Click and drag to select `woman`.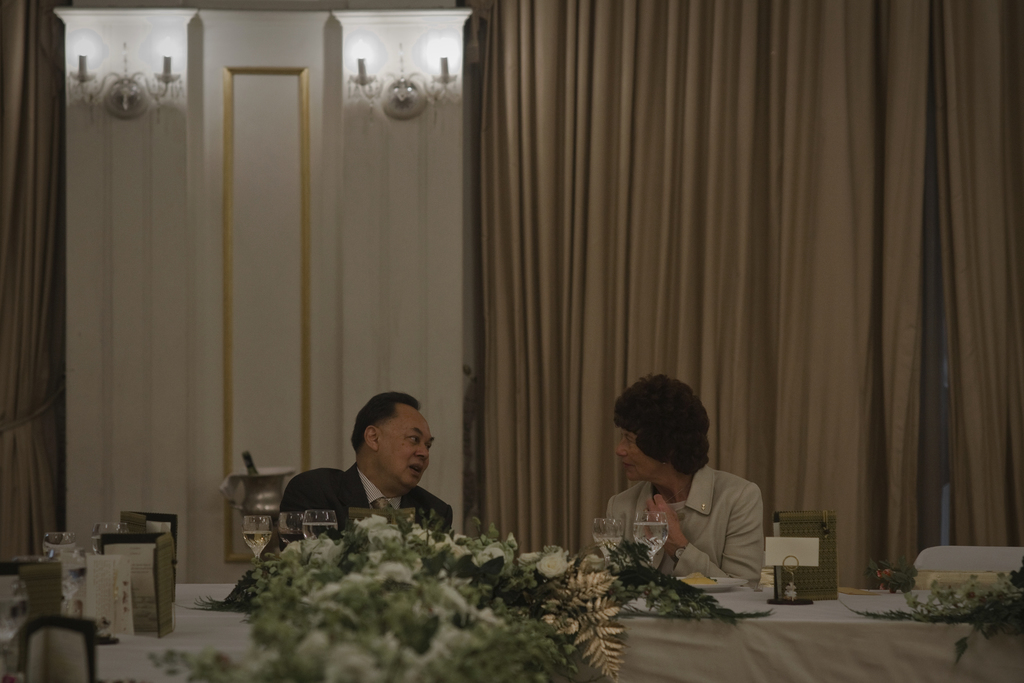
Selection: x1=606 y1=374 x2=764 y2=578.
